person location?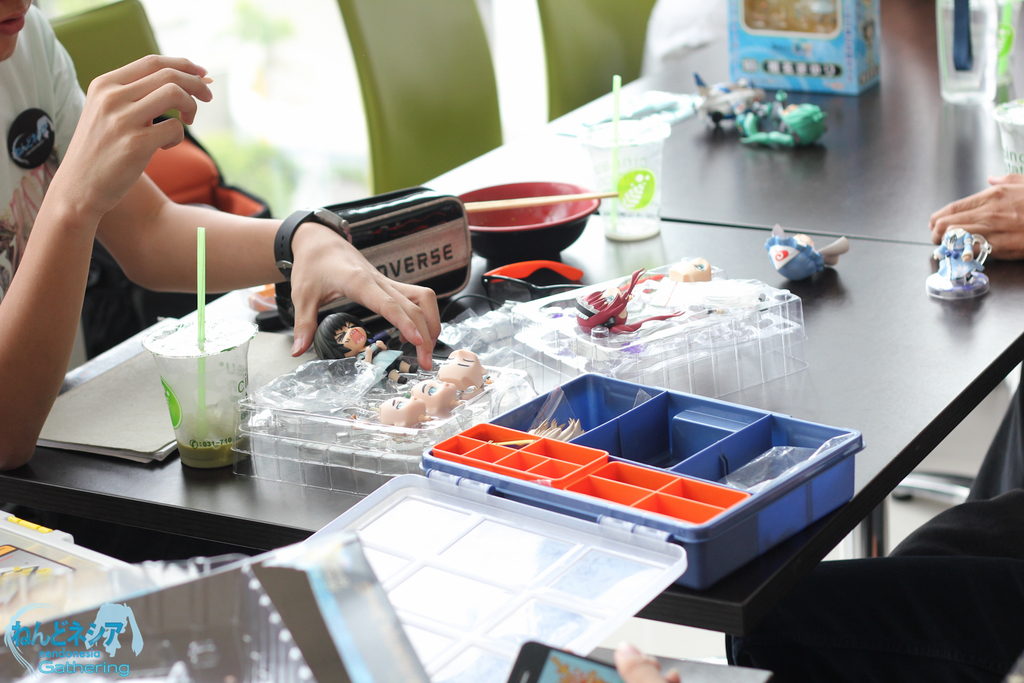
Rect(0, 0, 445, 477)
